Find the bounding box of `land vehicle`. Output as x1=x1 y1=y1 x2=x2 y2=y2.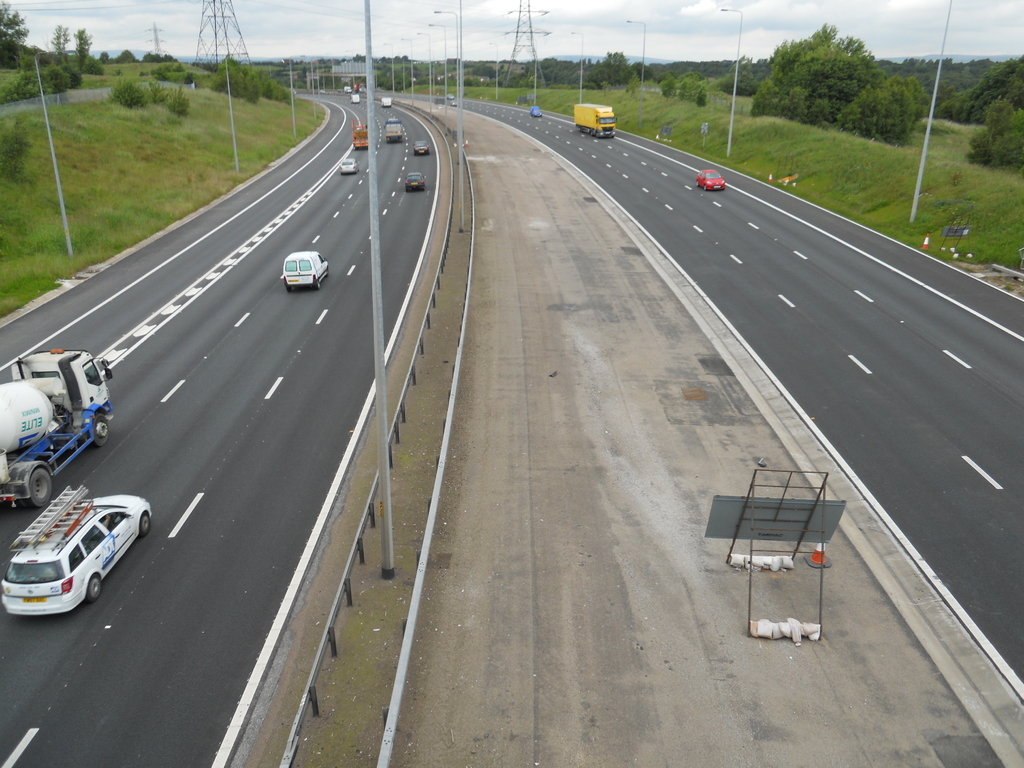
x1=570 y1=100 x2=617 y2=141.
